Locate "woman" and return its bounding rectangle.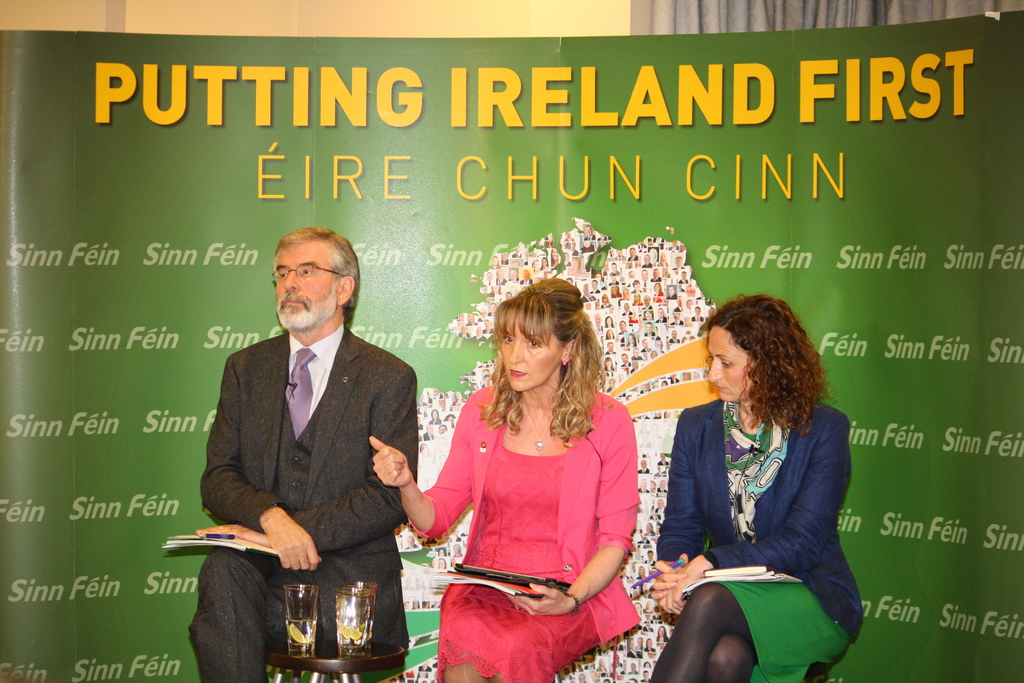
<box>369,278,639,682</box>.
